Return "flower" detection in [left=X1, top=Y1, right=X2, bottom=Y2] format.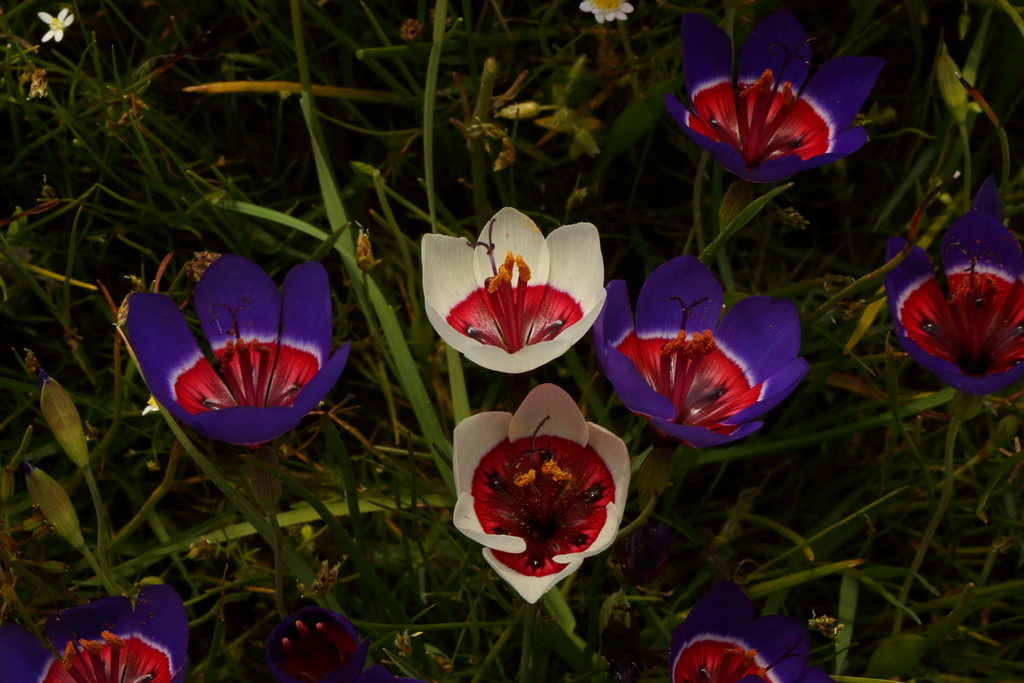
[left=425, top=213, right=613, bottom=380].
